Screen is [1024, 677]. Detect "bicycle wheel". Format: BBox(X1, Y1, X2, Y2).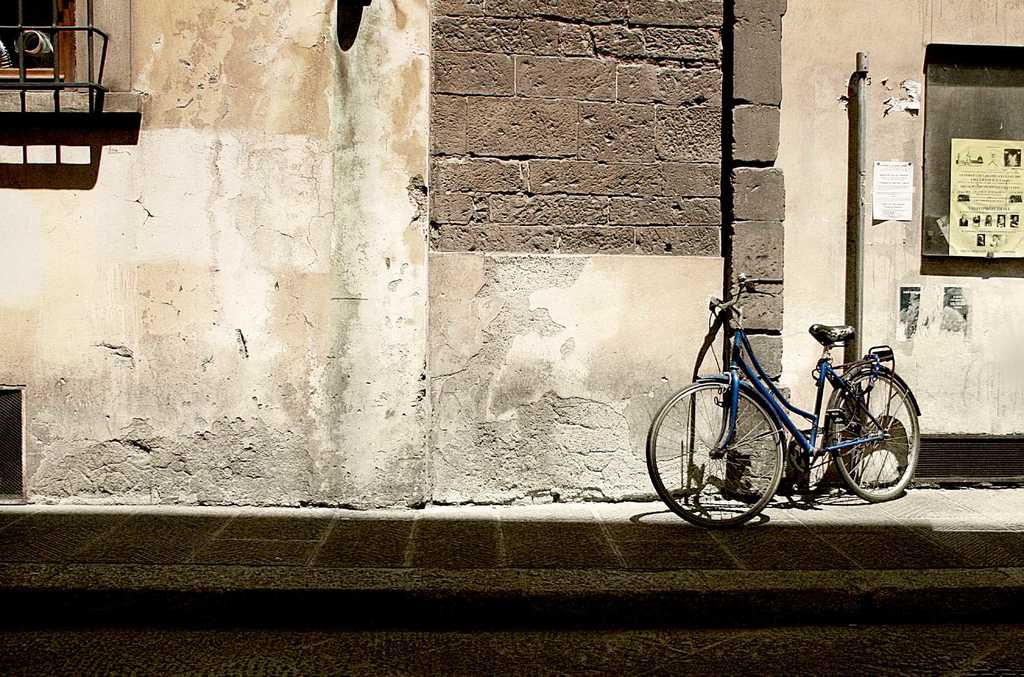
BBox(657, 370, 805, 525).
